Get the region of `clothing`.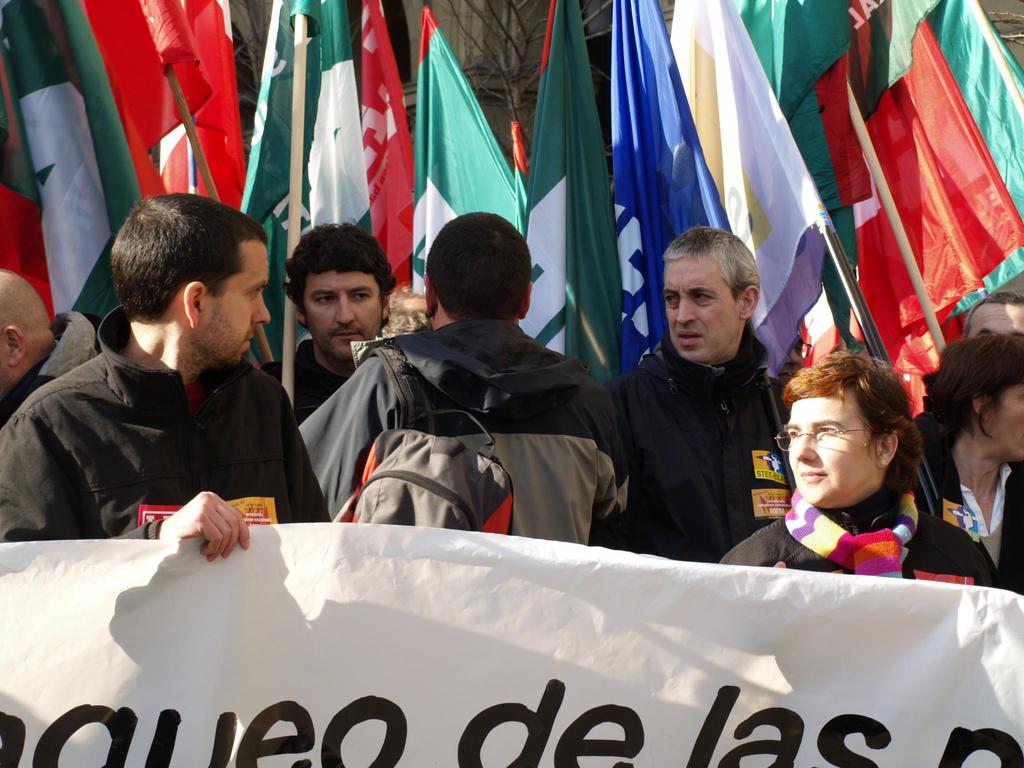
select_region(13, 298, 325, 561).
